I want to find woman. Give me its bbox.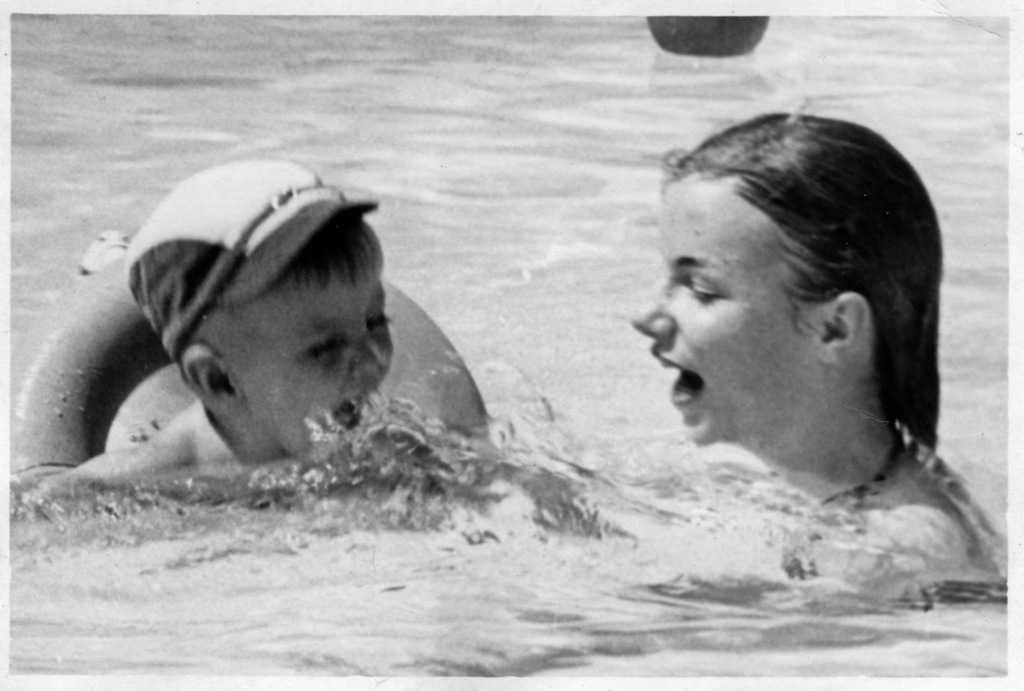
(619, 109, 986, 594).
